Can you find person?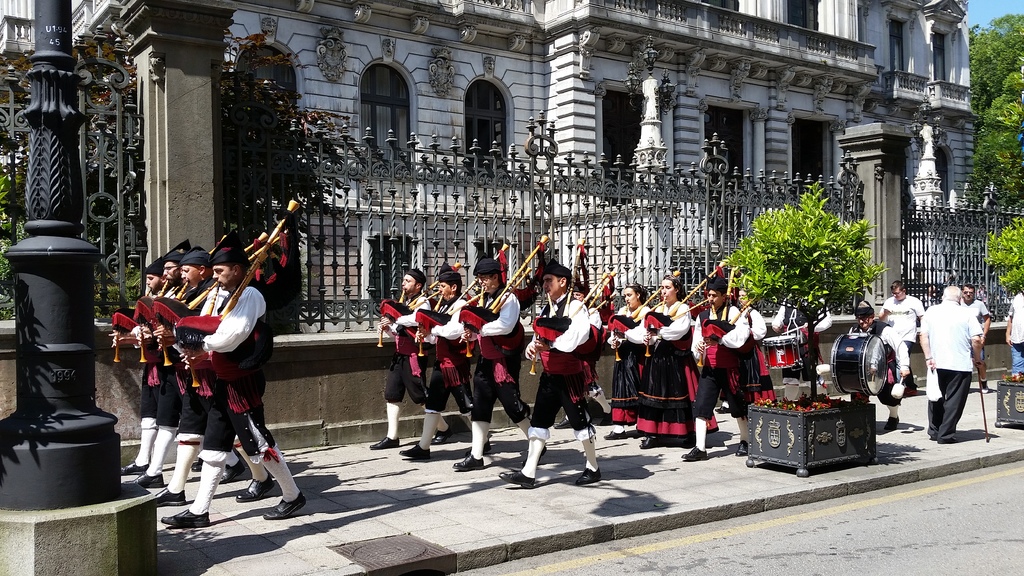
Yes, bounding box: locate(364, 268, 447, 445).
